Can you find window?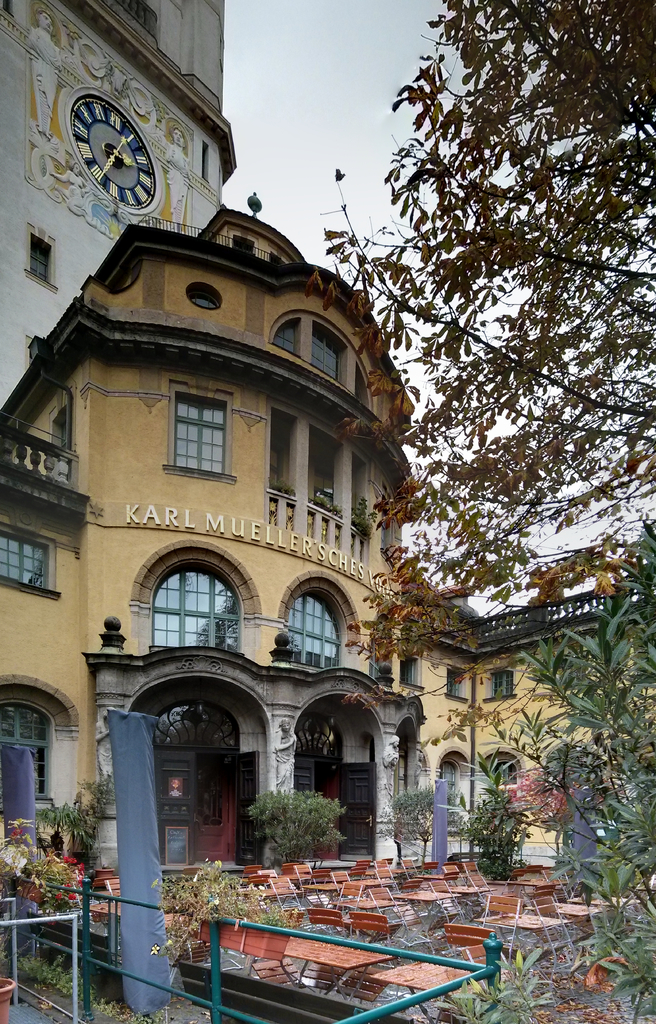
Yes, bounding box: detection(28, 232, 51, 278).
